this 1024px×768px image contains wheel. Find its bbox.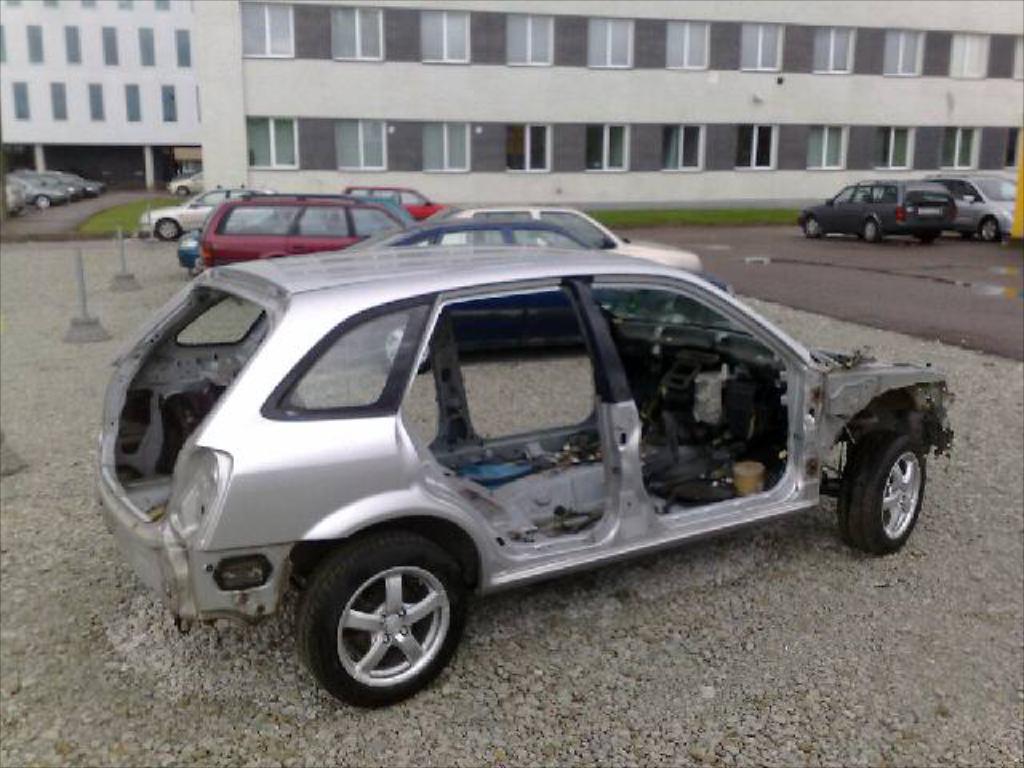
l=835, t=427, r=925, b=550.
